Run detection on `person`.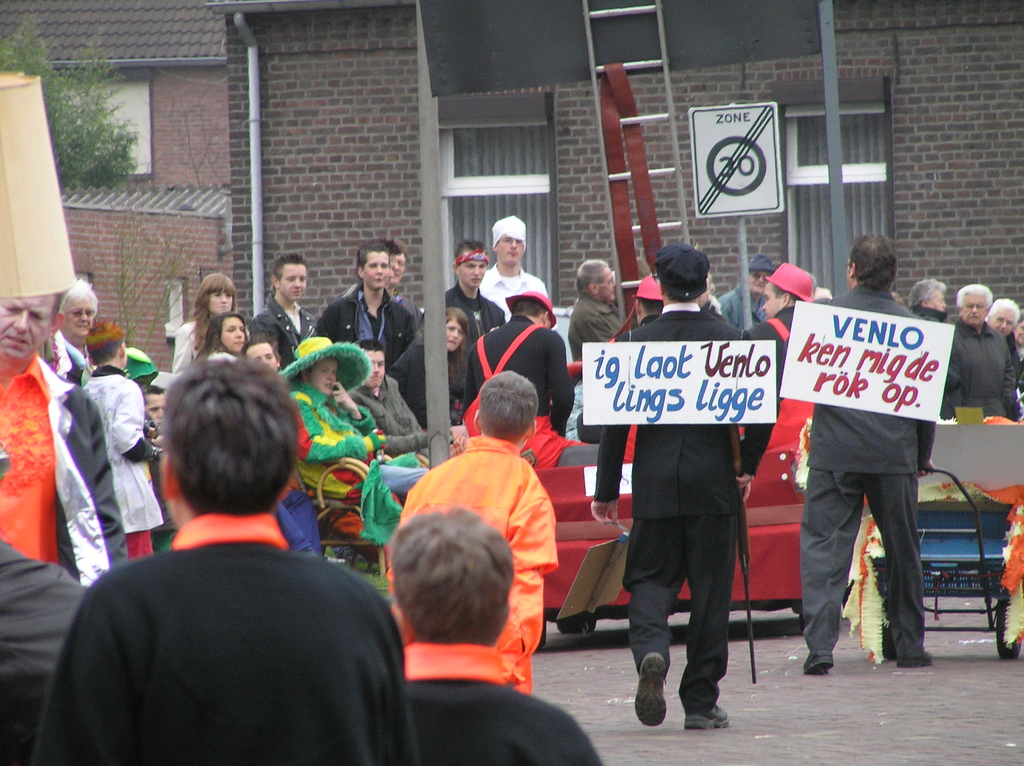
Result: 195:303:255:358.
